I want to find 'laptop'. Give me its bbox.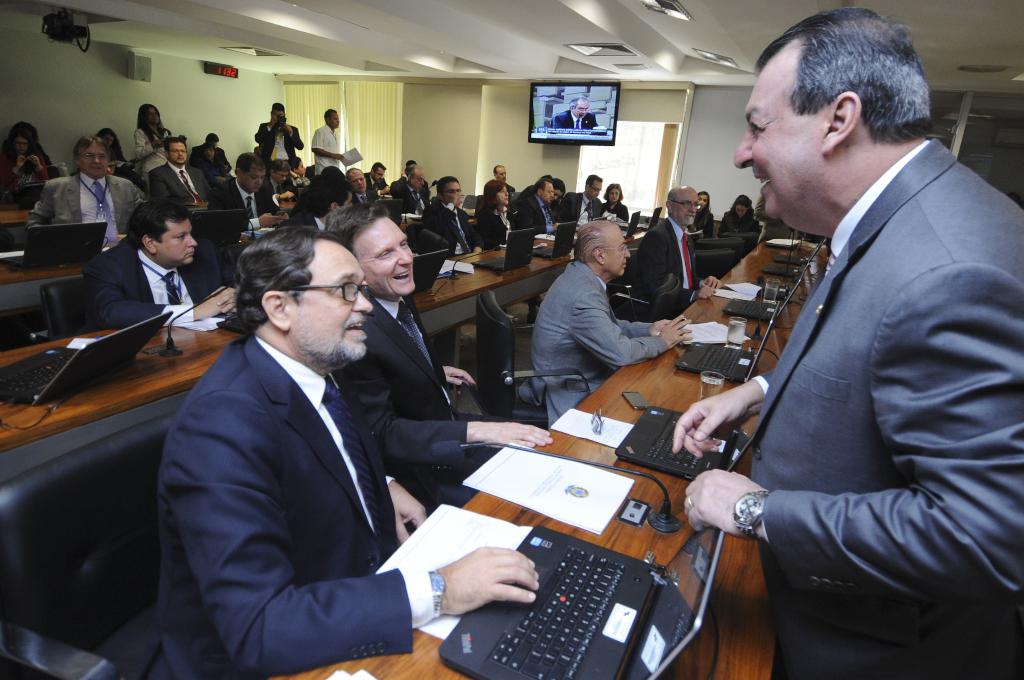
BBox(192, 209, 243, 248).
